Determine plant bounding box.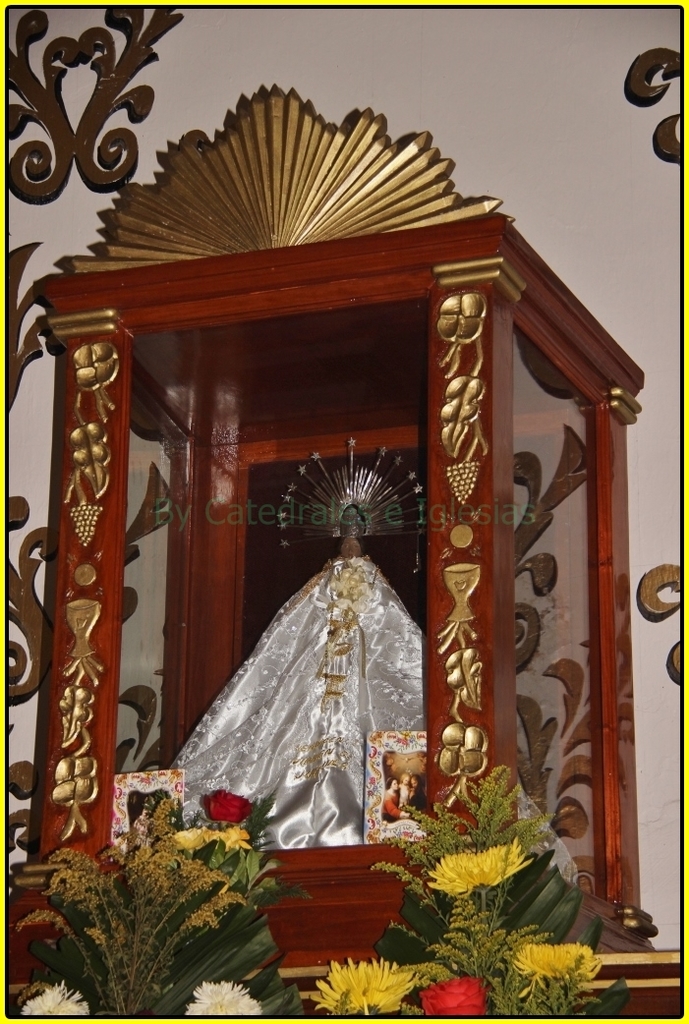
Determined: 305, 745, 638, 1023.
